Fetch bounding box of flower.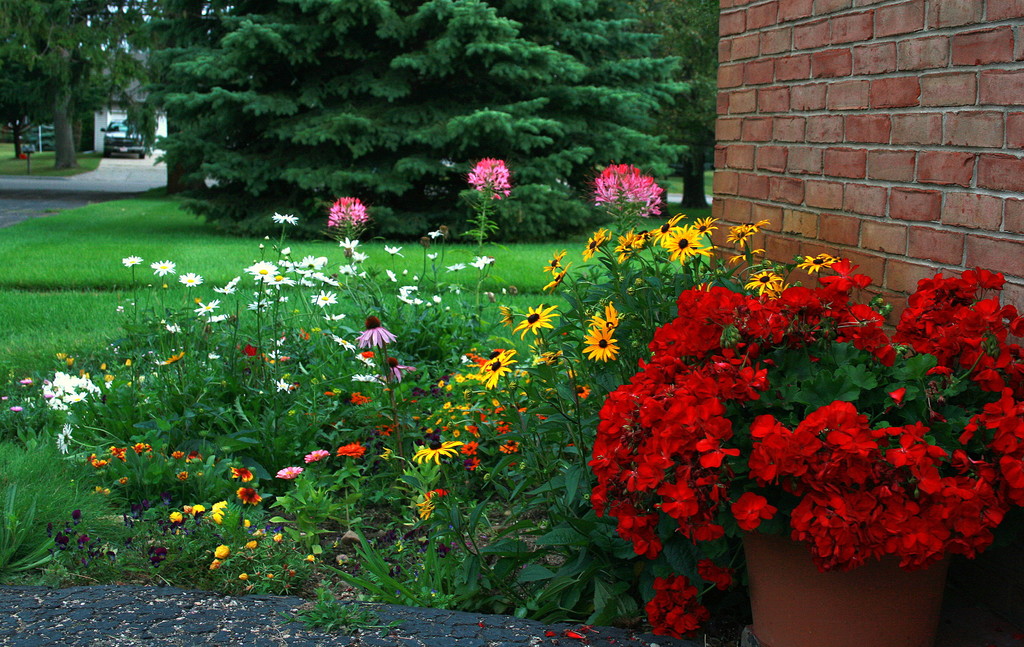
Bbox: (x1=741, y1=216, x2=764, y2=234).
